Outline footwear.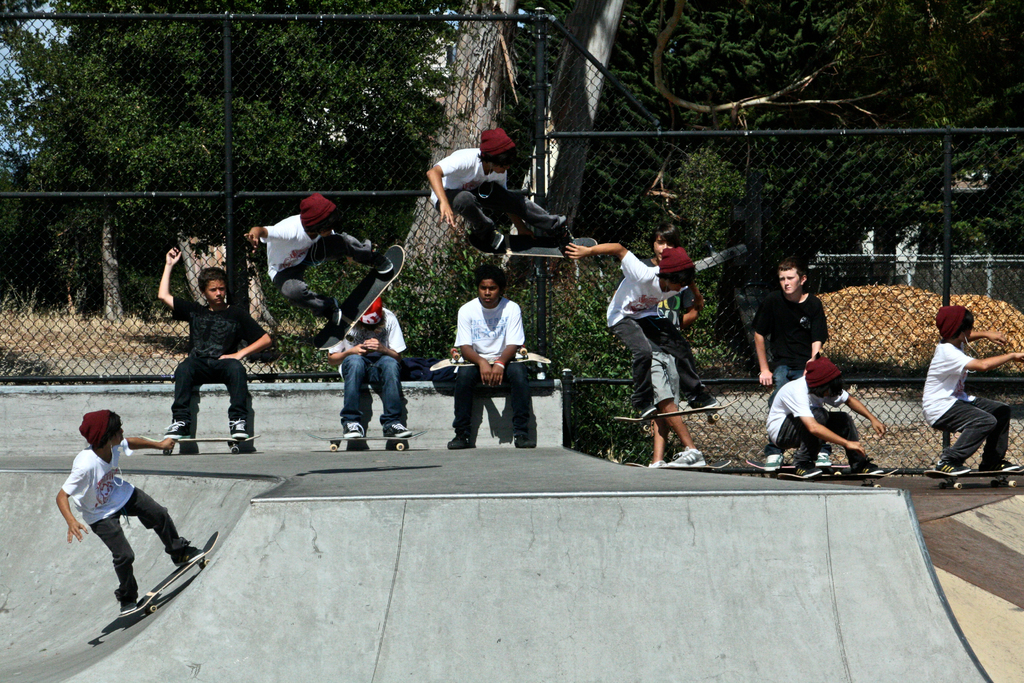
Outline: bbox=[444, 429, 470, 450].
